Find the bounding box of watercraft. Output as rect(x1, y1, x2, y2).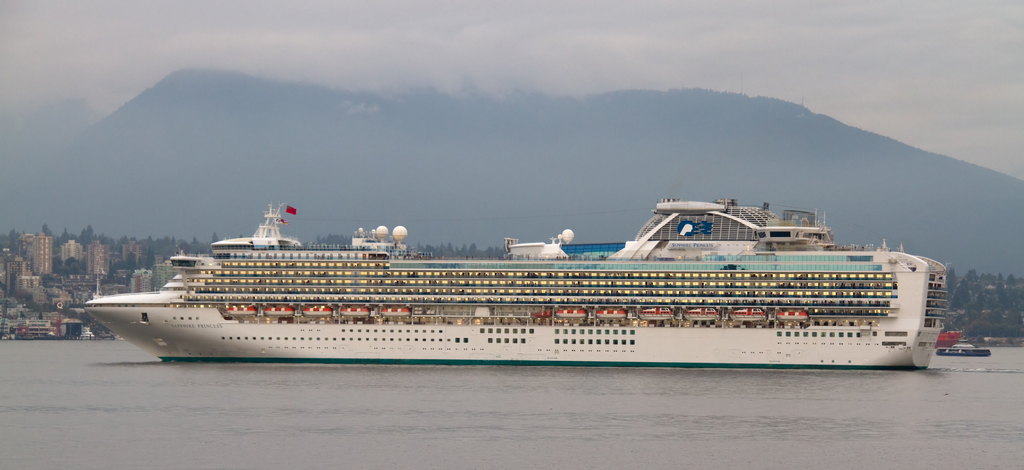
rect(940, 346, 994, 362).
